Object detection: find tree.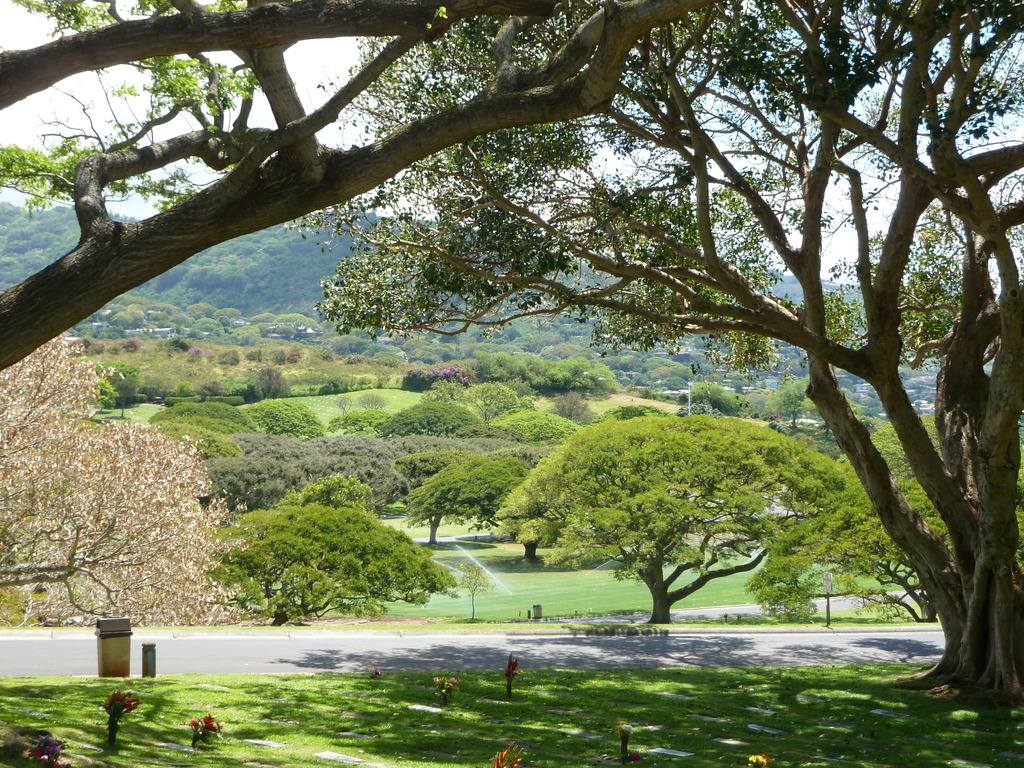
<region>453, 557, 493, 621</region>.
